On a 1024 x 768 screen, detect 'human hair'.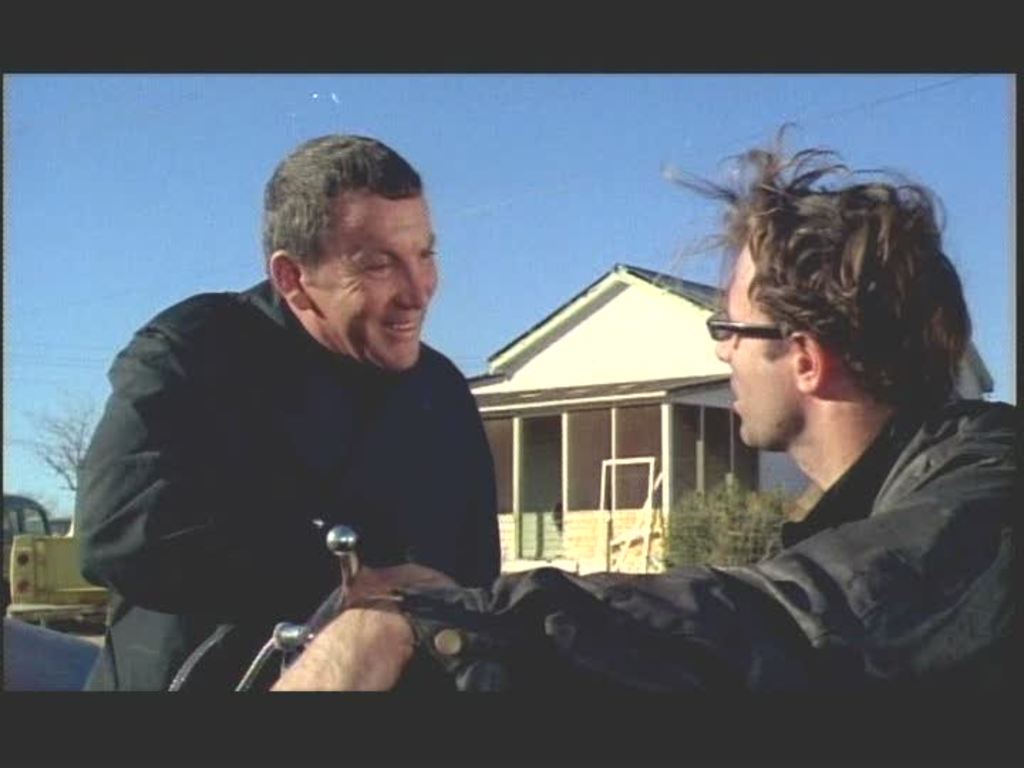
left=681, top=131, right=954, bottom=465.
